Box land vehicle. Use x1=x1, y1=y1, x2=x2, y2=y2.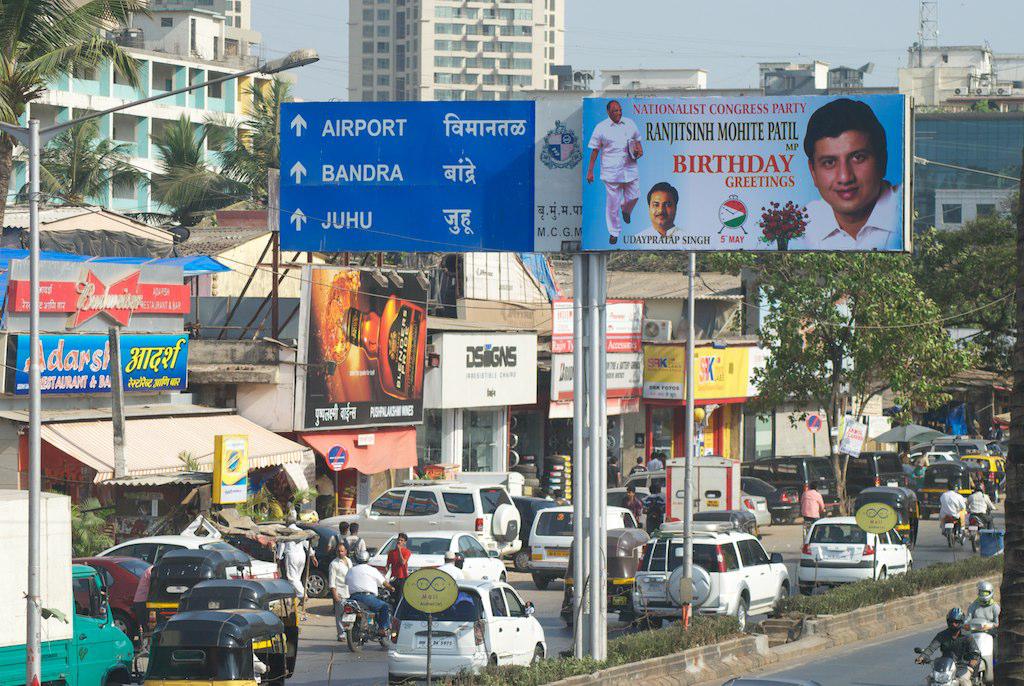
x1=227, y1=523, x2=356, y2=593.
